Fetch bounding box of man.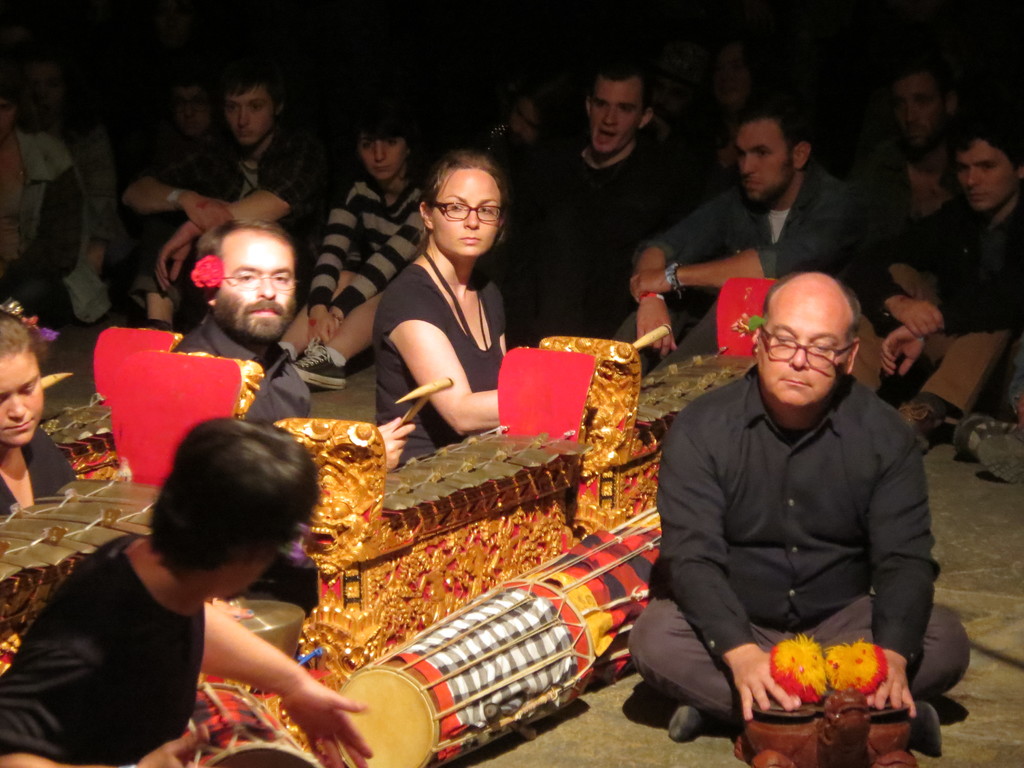
Bbox: region(123, 65, 346, 333).
